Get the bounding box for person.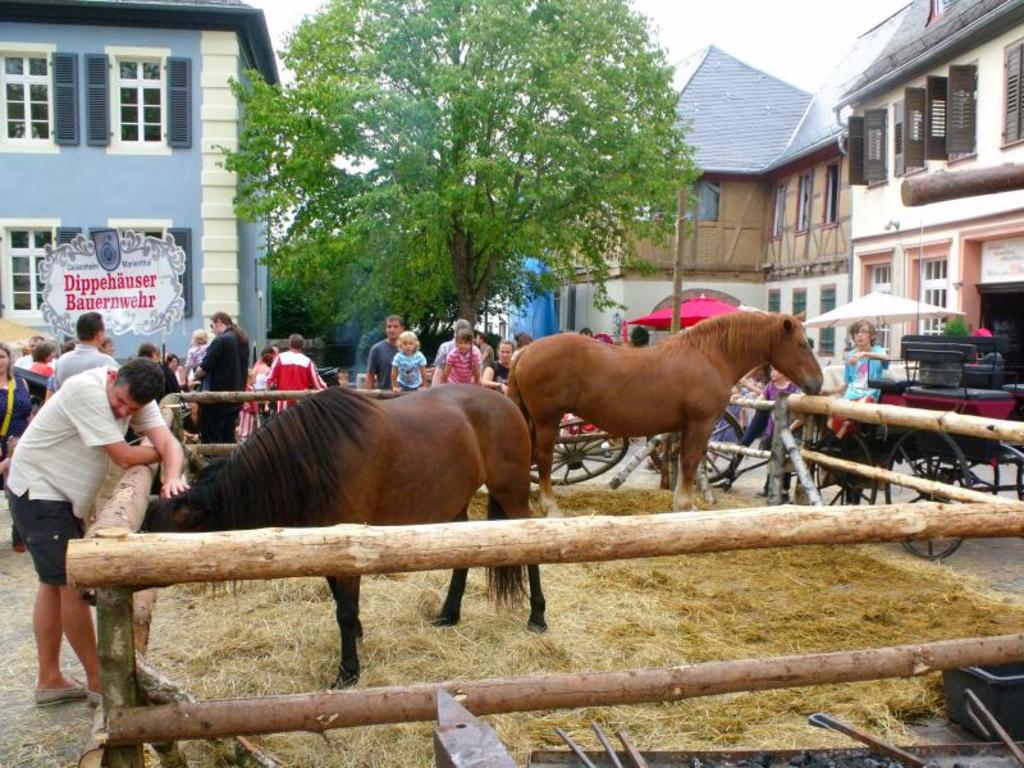
bbox=(360, 319, 403, 390).
